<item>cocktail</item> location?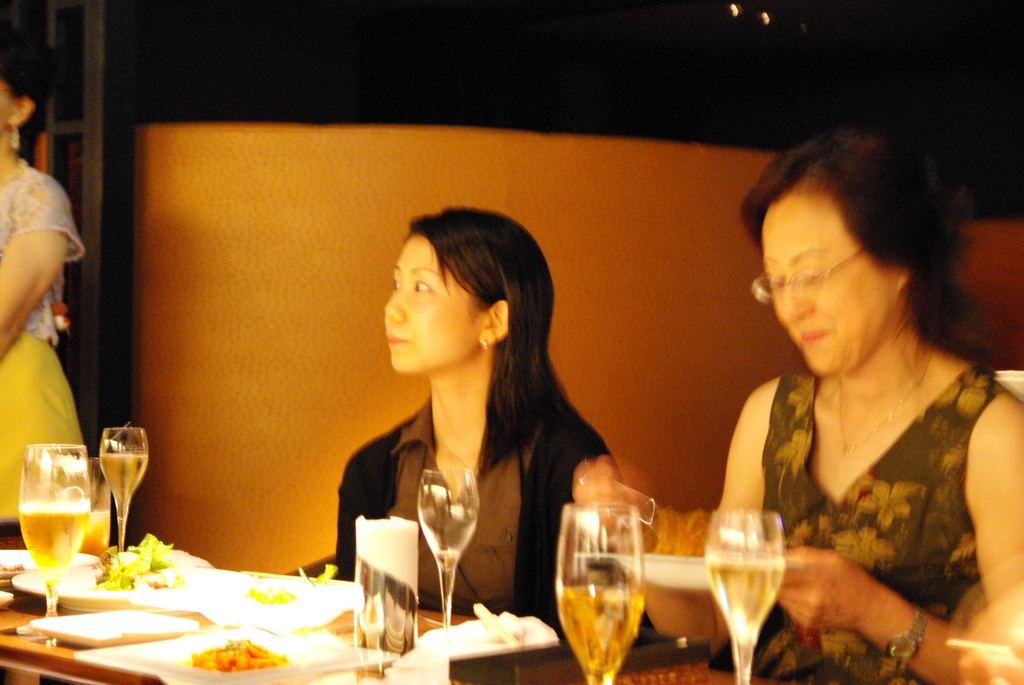
[100,429,143,559]
